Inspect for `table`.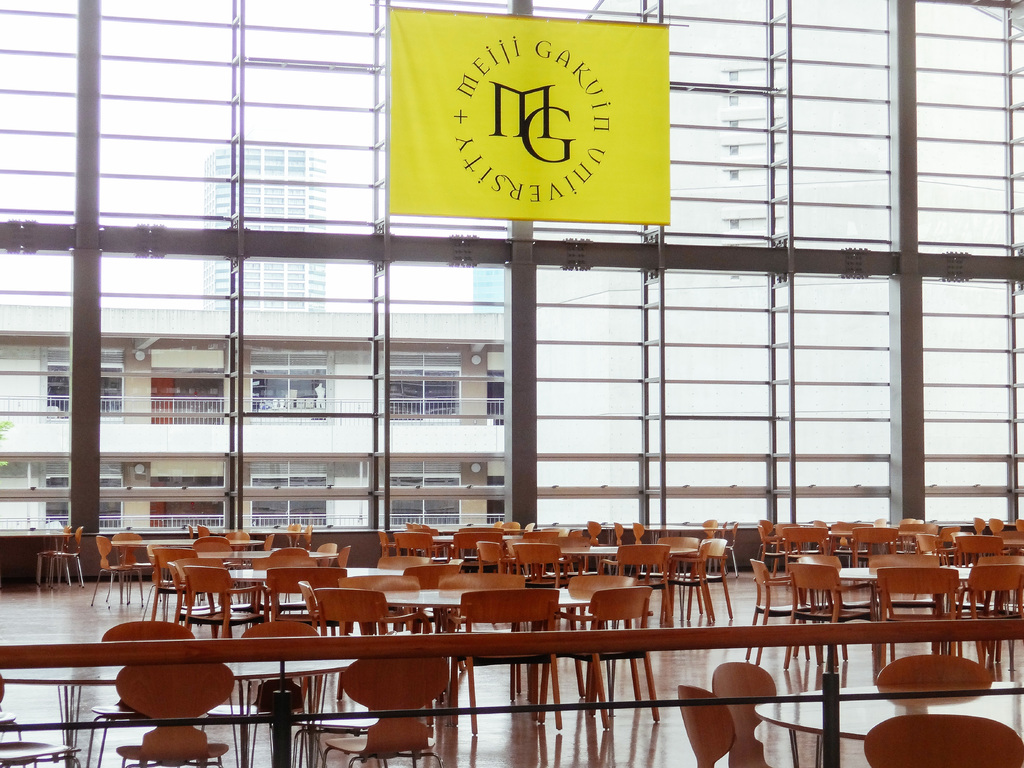
Inspection: {"x1": 230, "y1": 662, "x2": 355, "y2": 767}.
